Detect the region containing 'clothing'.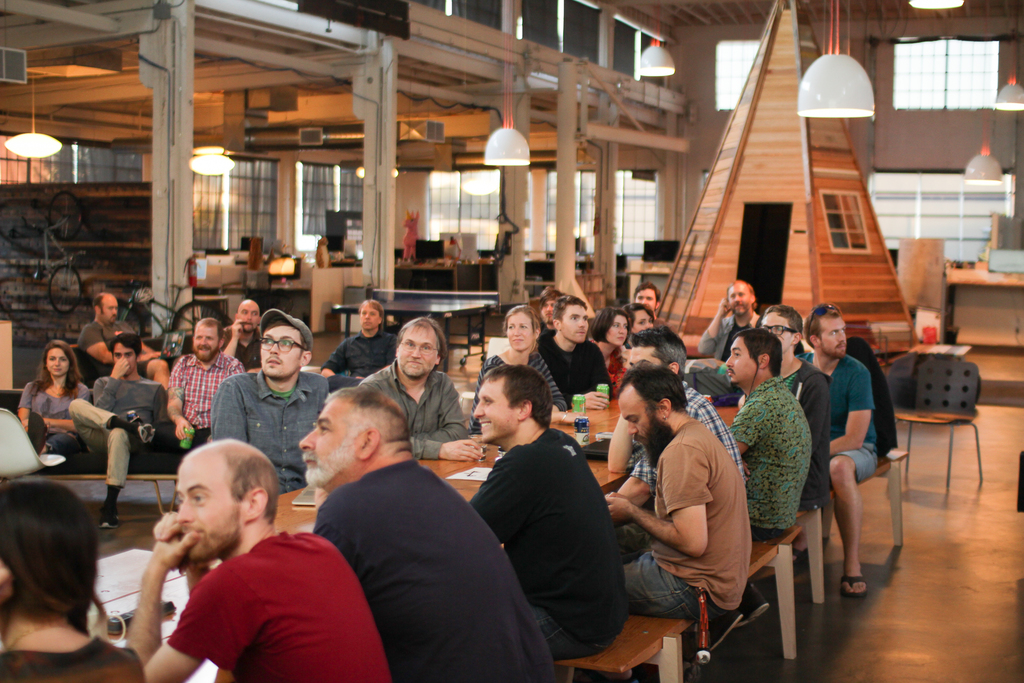
left=147, top=524, right=374, bottom=673.
